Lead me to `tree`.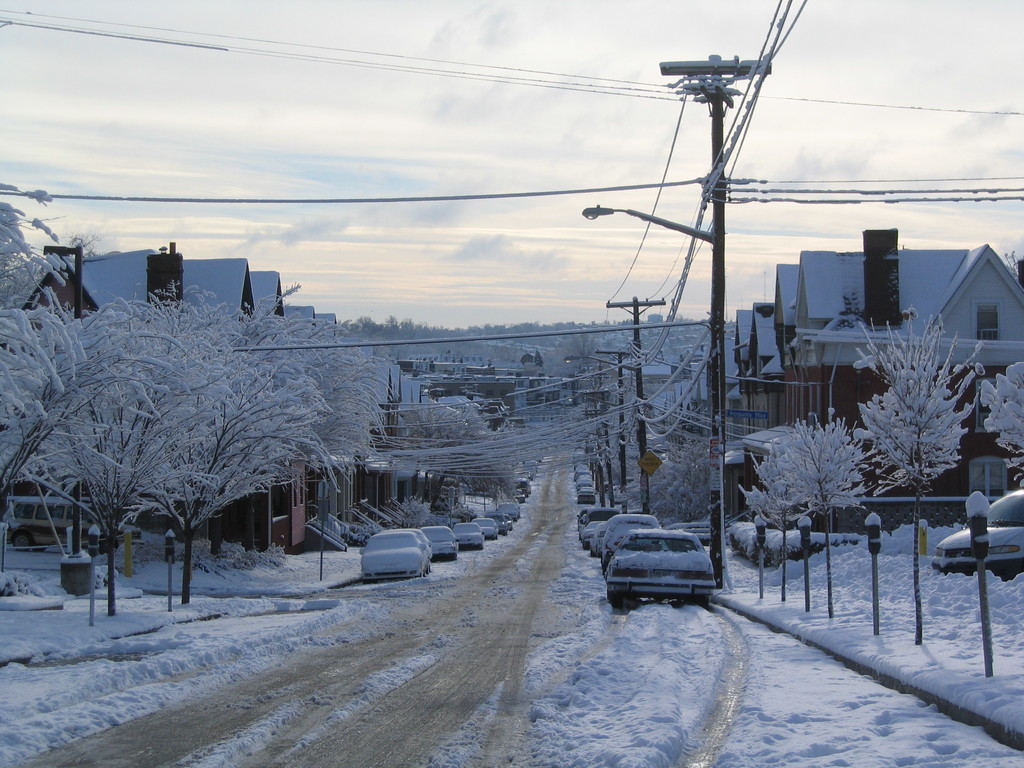
Lead to BBox(753, 401, 893, 630).
